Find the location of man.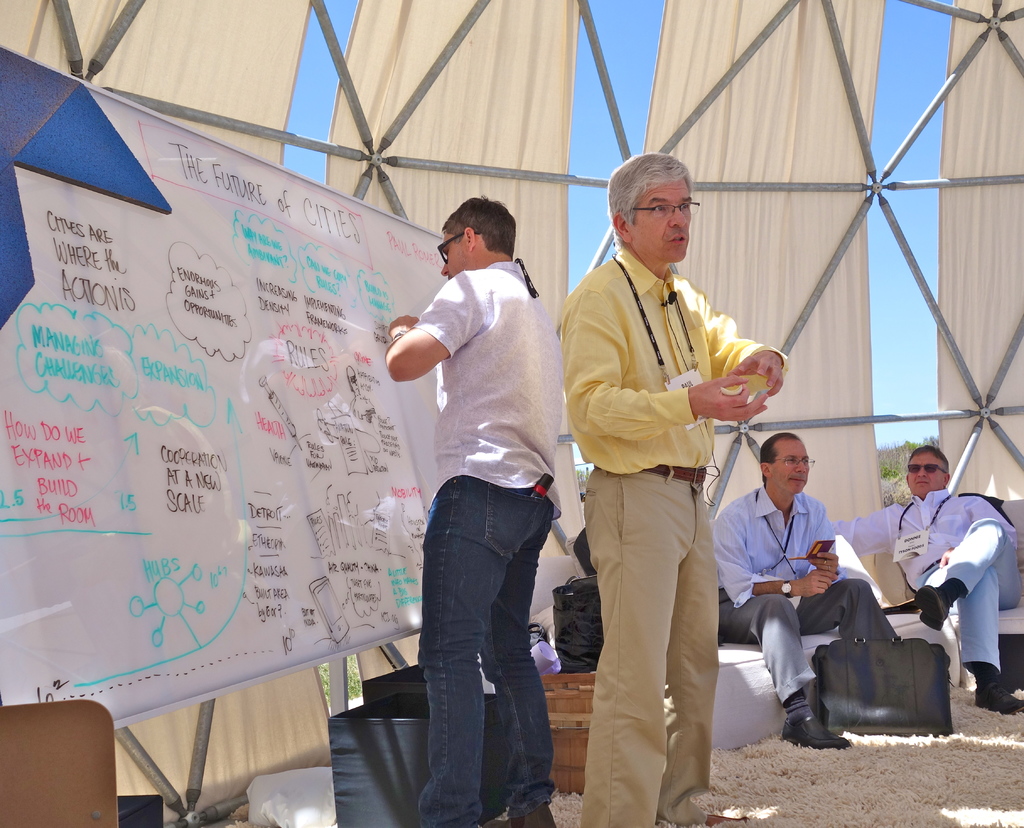
Location: Rect(706, 430, 898, 758).
